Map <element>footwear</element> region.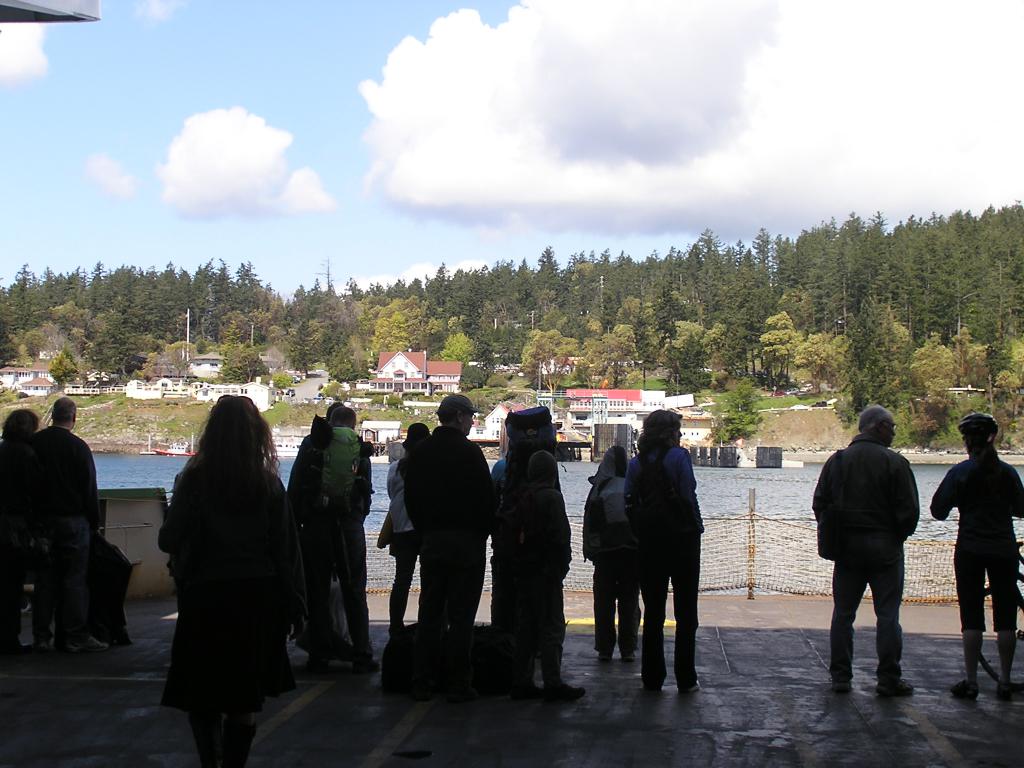
Mapped to (left=543, top=679, right=589, bottom=703).
